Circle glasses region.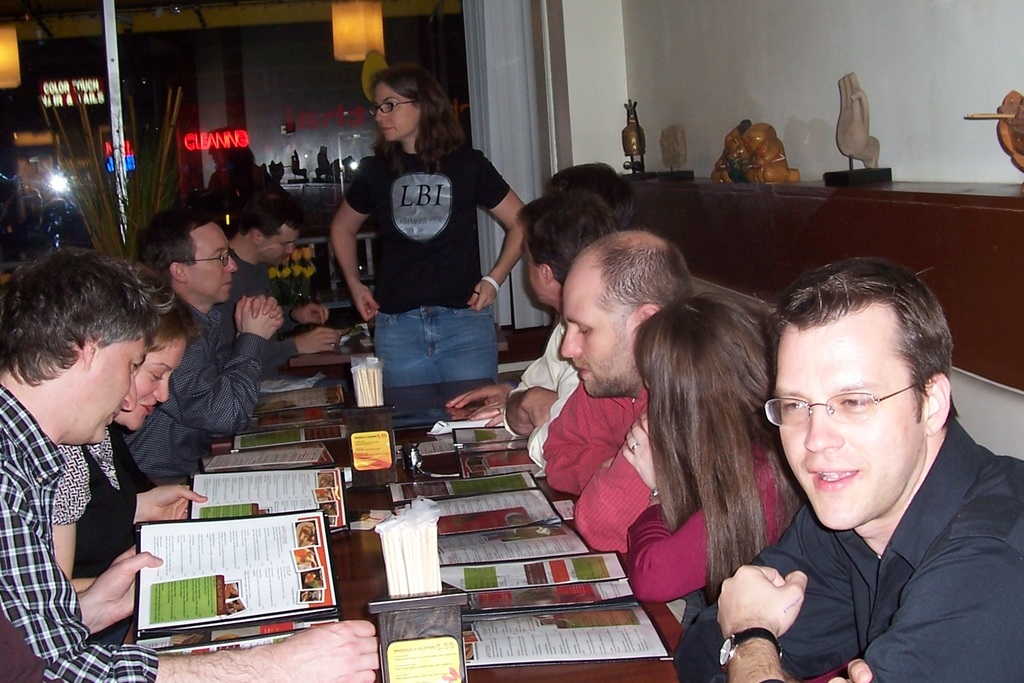
Region: region(367, 99, 413, 119).
